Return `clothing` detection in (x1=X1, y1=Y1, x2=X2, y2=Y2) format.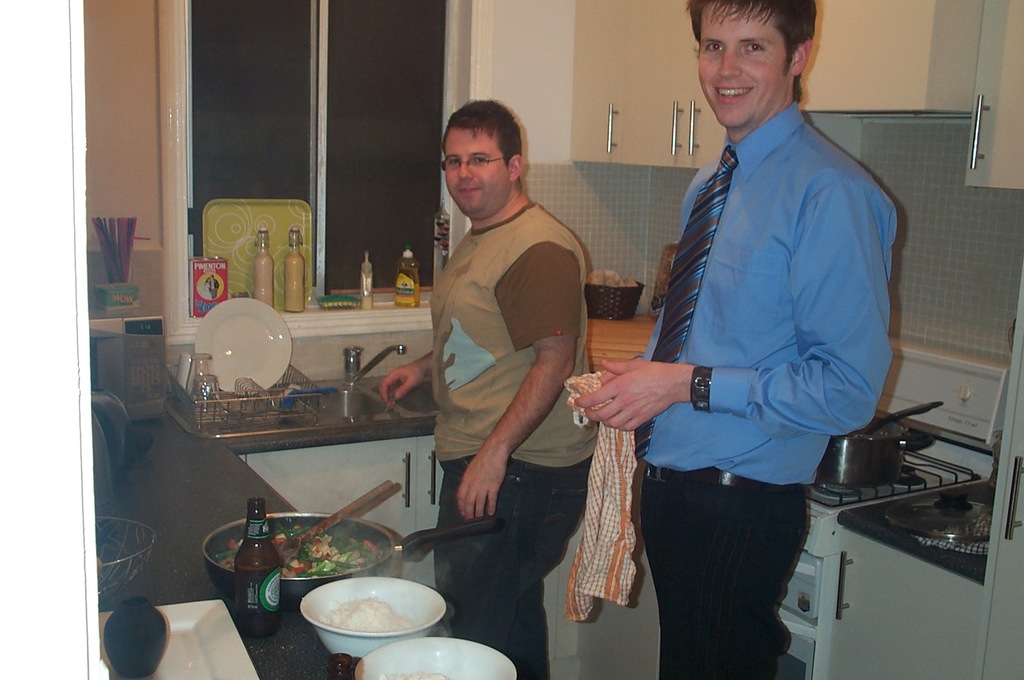
(x1=433, y1=207, x2=598, y2=679).
